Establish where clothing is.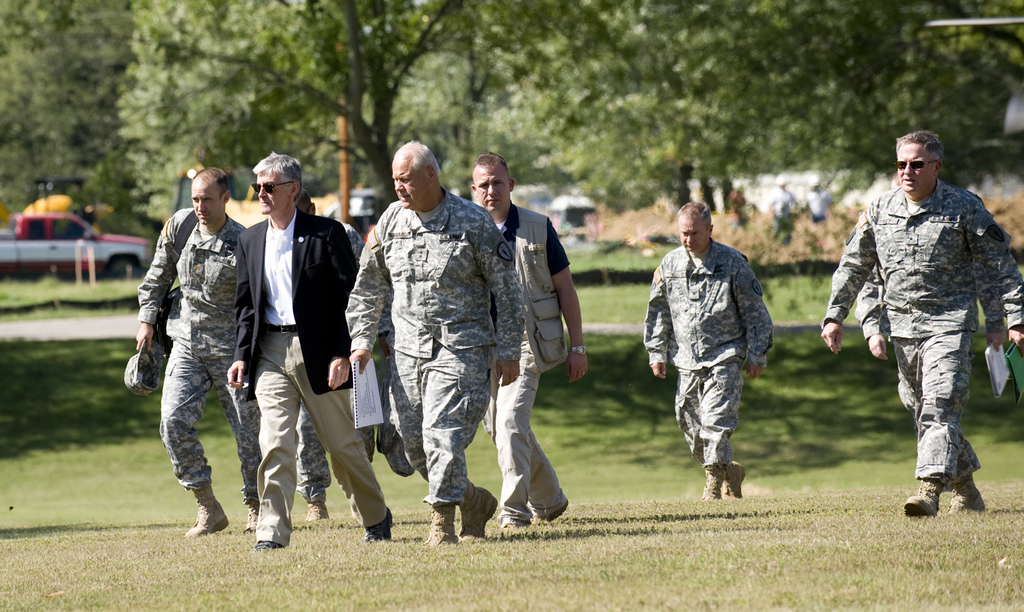
Established at {"x1": 681, "y1": 360, "x2": 748, "y2": 467}.
